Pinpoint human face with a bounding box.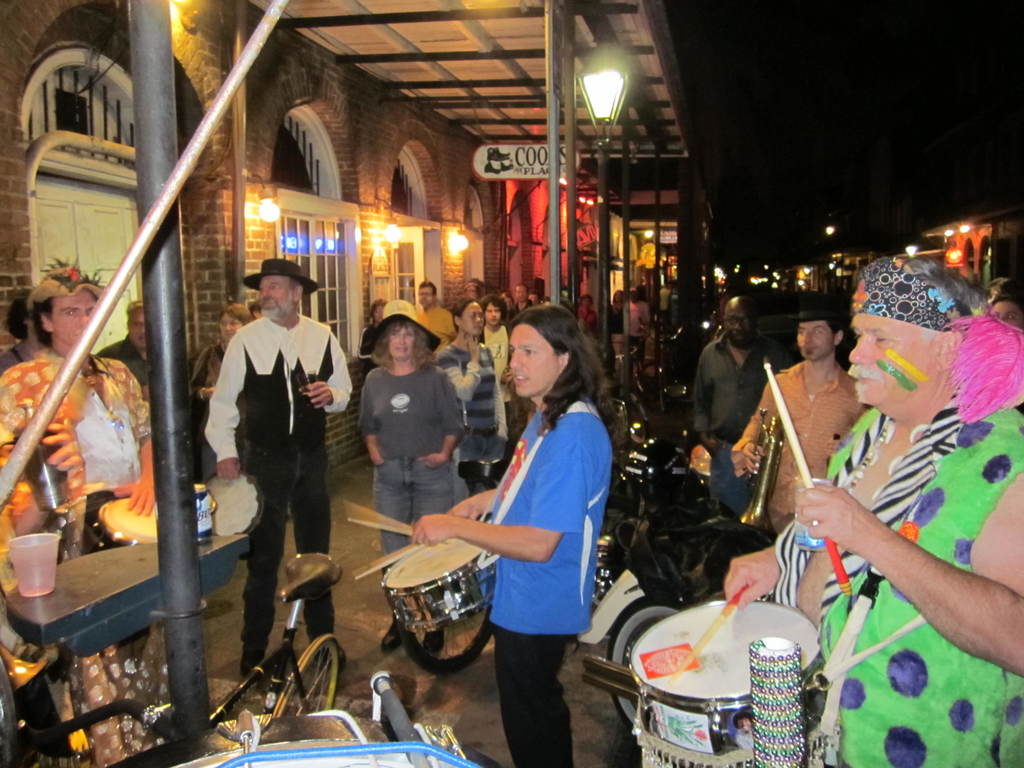
371/304/385/321.
